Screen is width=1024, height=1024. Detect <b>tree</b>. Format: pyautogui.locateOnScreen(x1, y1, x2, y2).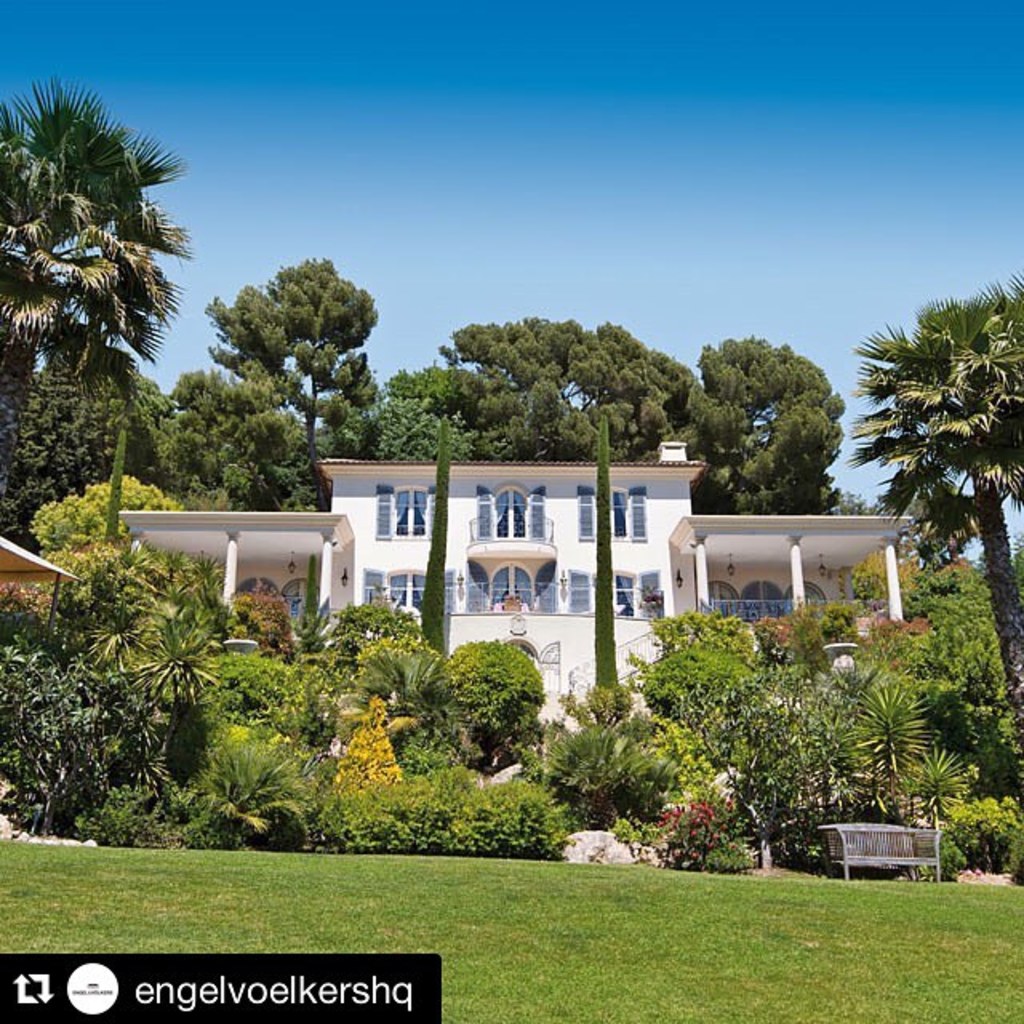
pyautogui.locateOnScreen(149, 245, 394, 456).
